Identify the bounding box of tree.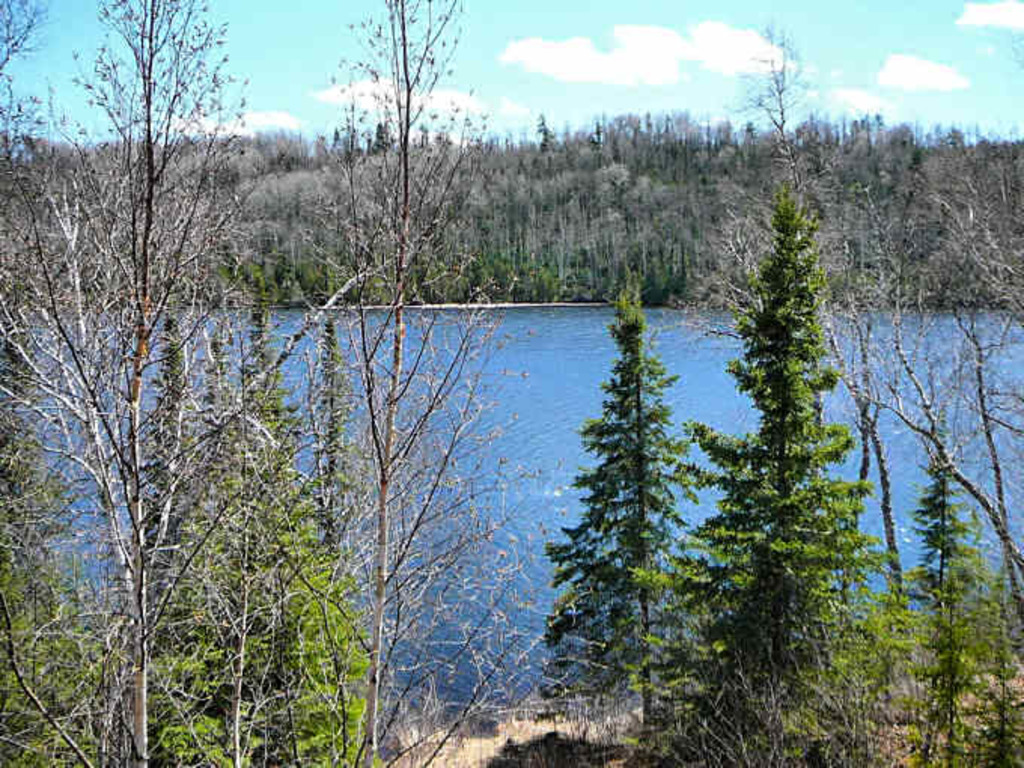
(x1=232, y1=0, x2=581, y2=766).
